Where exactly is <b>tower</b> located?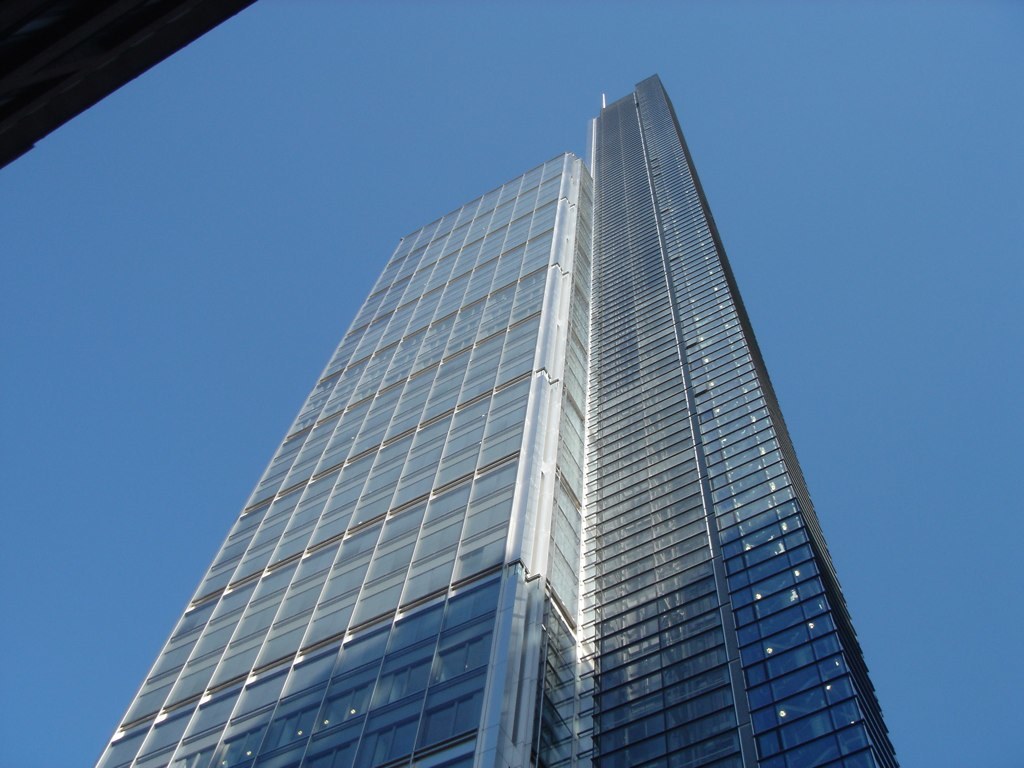
Its bounding box is <bbox>54, 69, 928, 744</bbox>.
